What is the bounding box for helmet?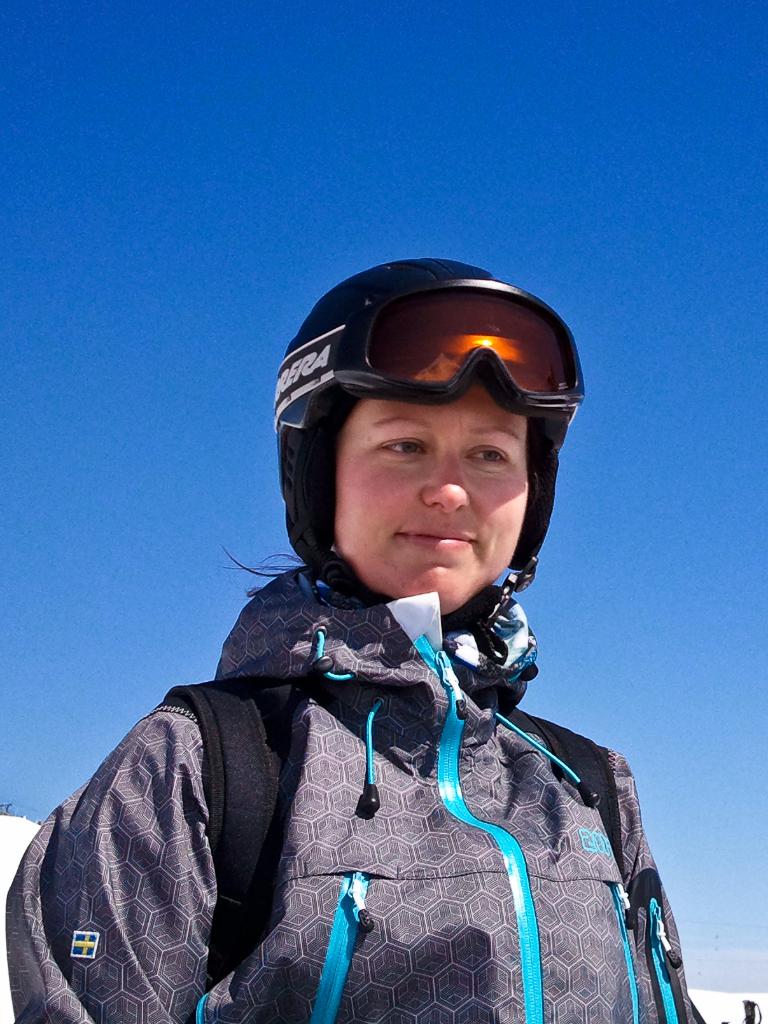
269/260/588/666.
